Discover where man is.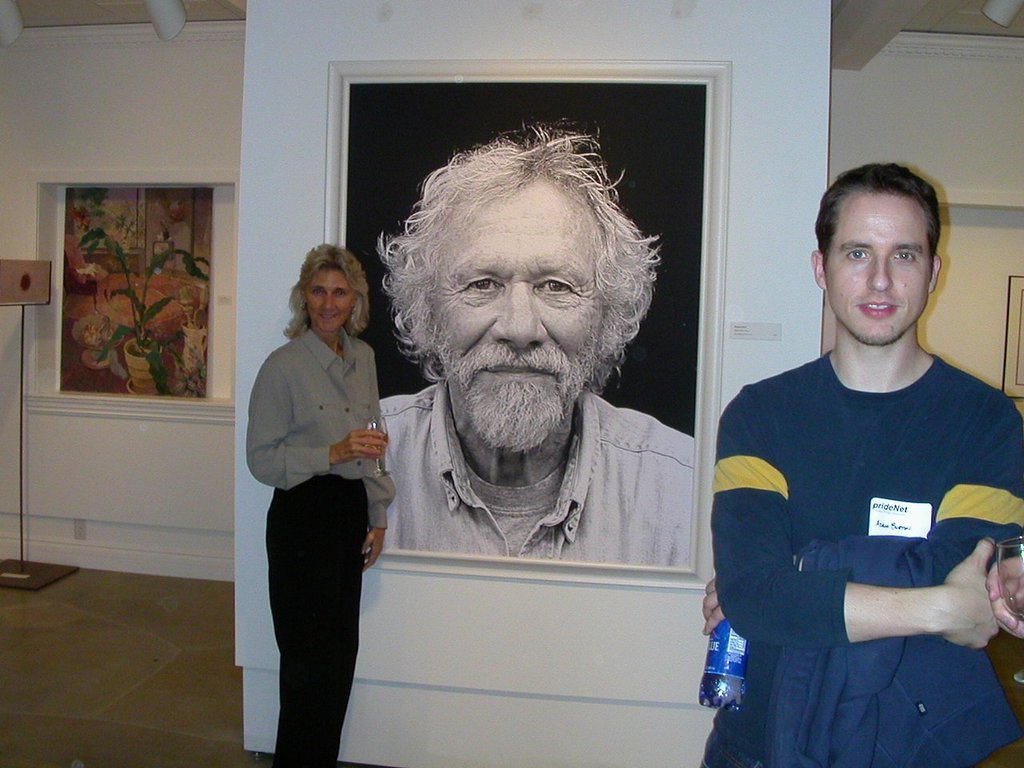
Discovered at 989:549:1023:634.
